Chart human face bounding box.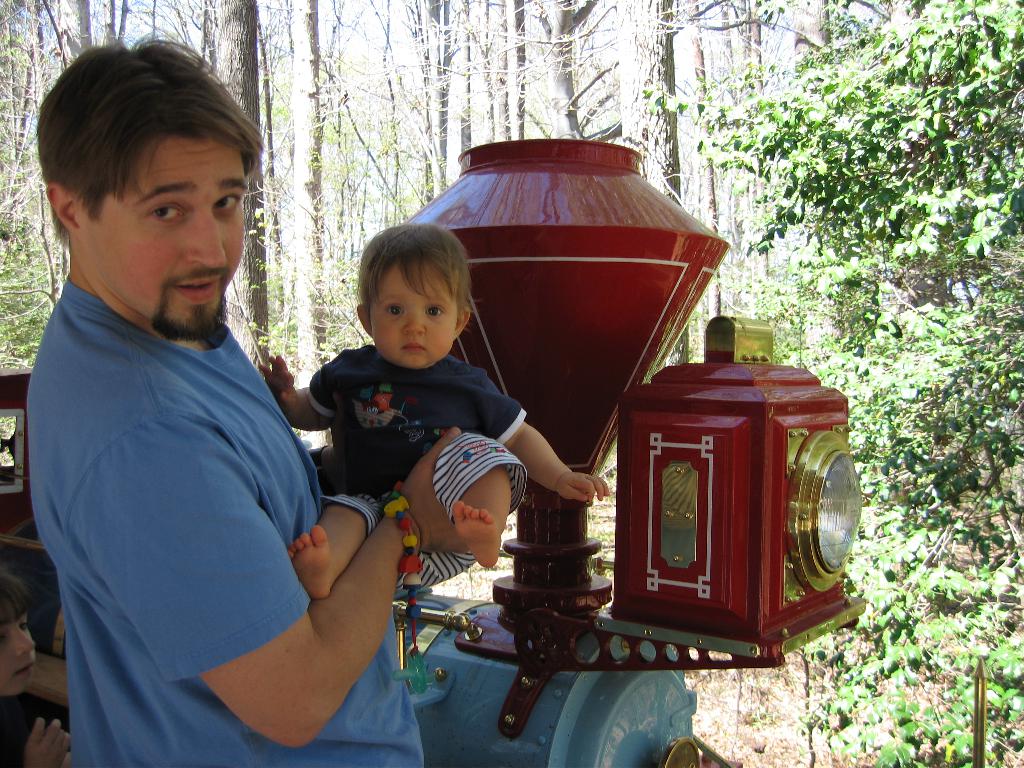
Charted: box=[76, 140, 247, 332].
